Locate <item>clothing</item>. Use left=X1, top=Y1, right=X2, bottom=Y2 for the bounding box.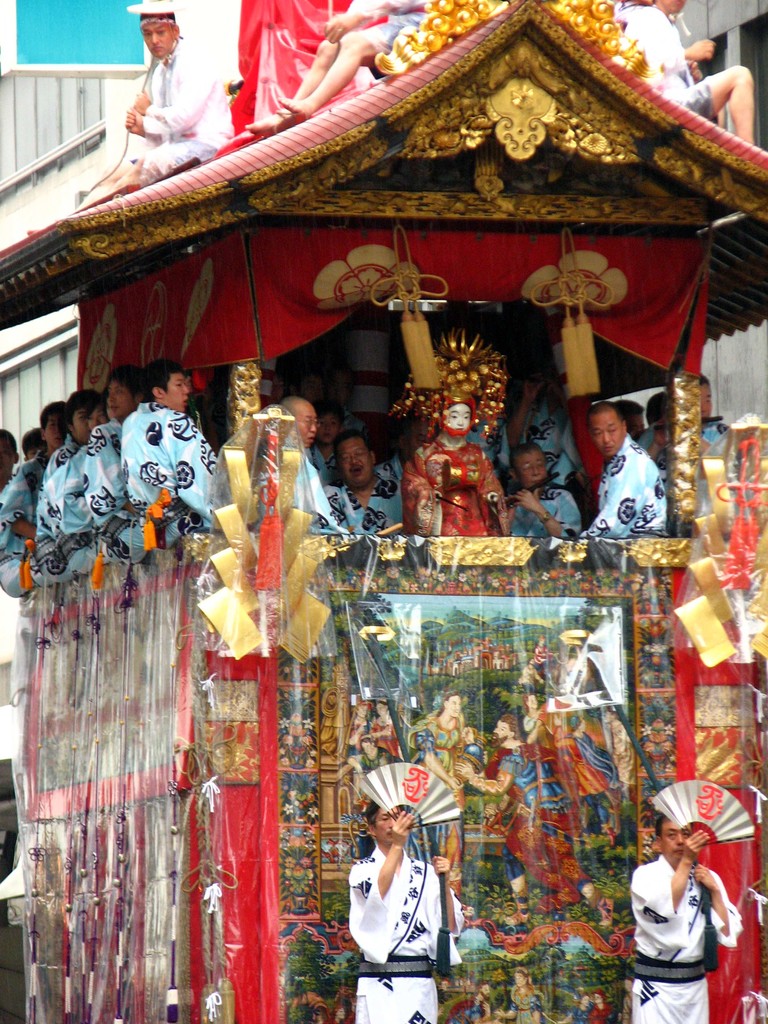
left=348, top=841, right=463, bottom=1023.
